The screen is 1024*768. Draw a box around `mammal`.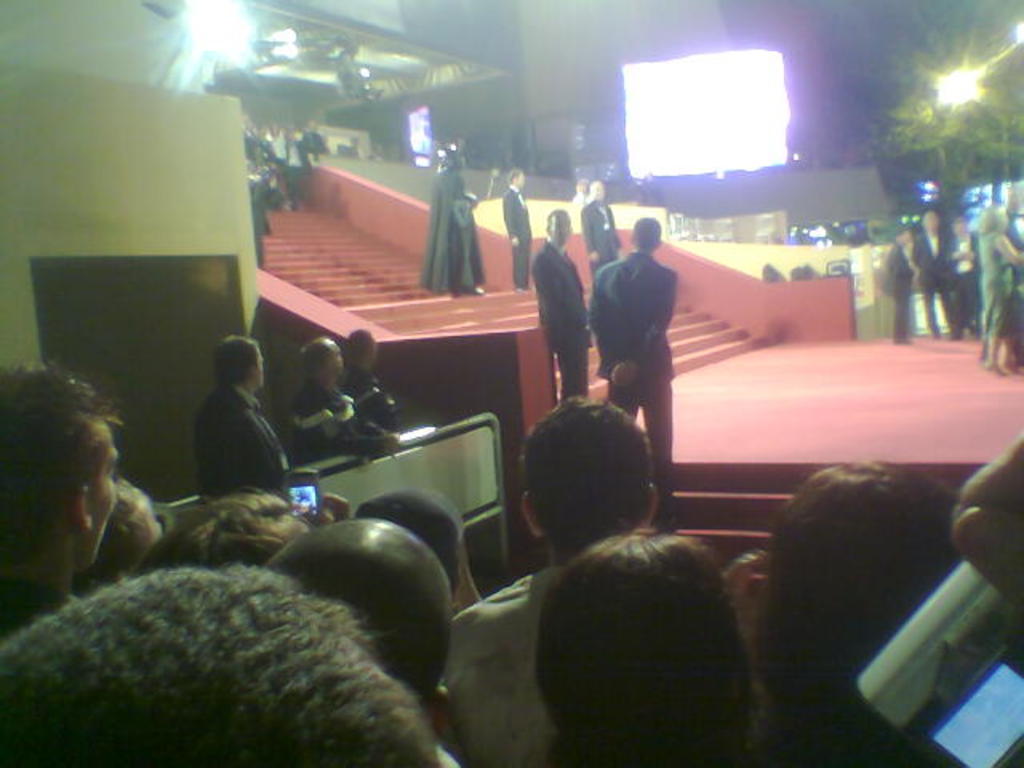
[590,214,680,522].
